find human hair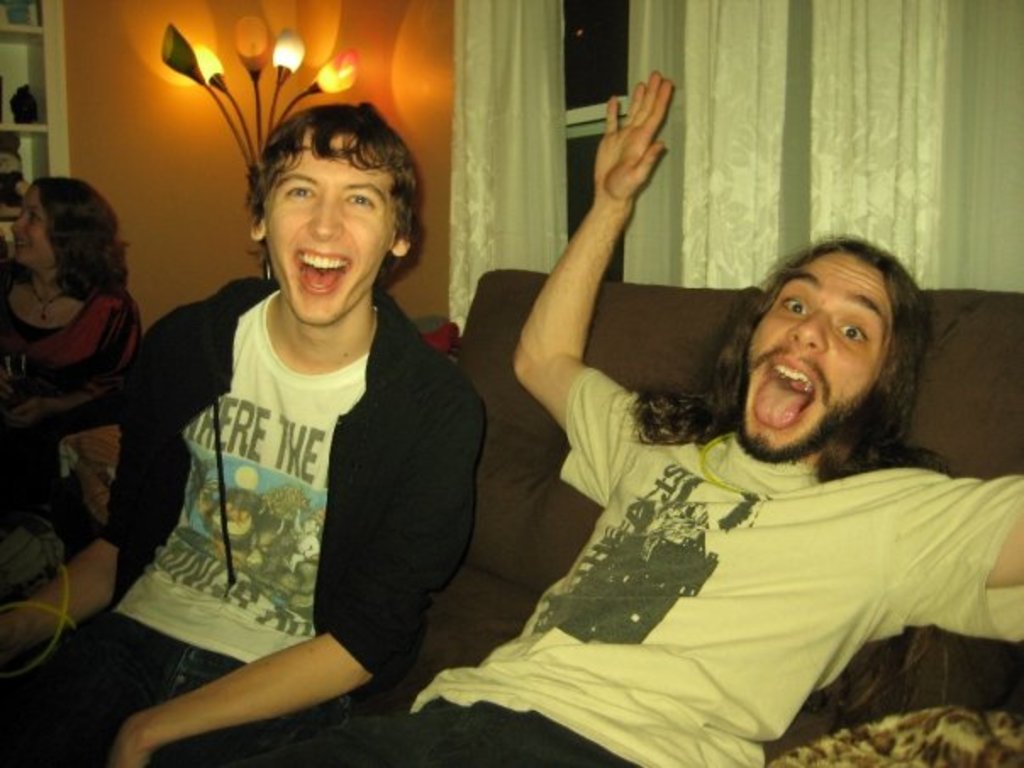
<region>15, 166, 120, 336</region>
